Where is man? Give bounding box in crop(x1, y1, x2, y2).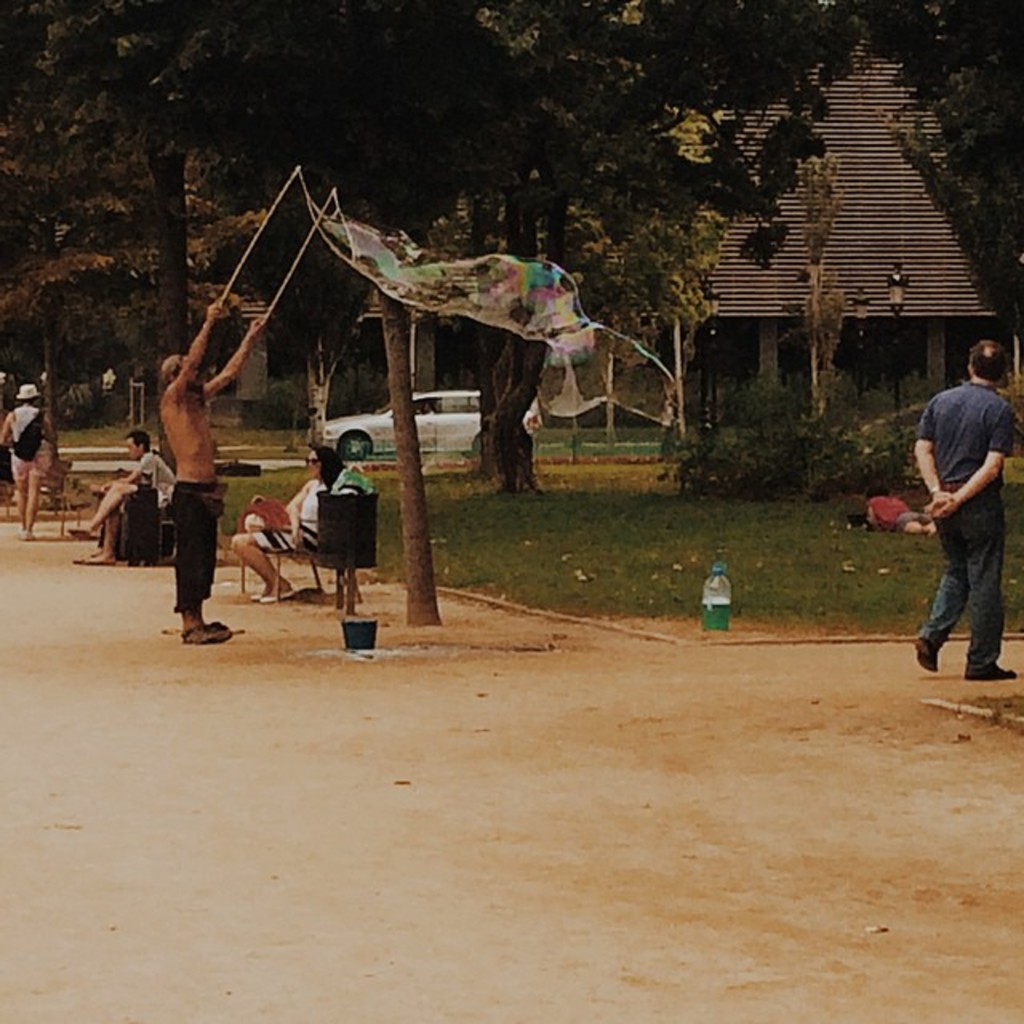
crop(67, 424, 181, 570).
